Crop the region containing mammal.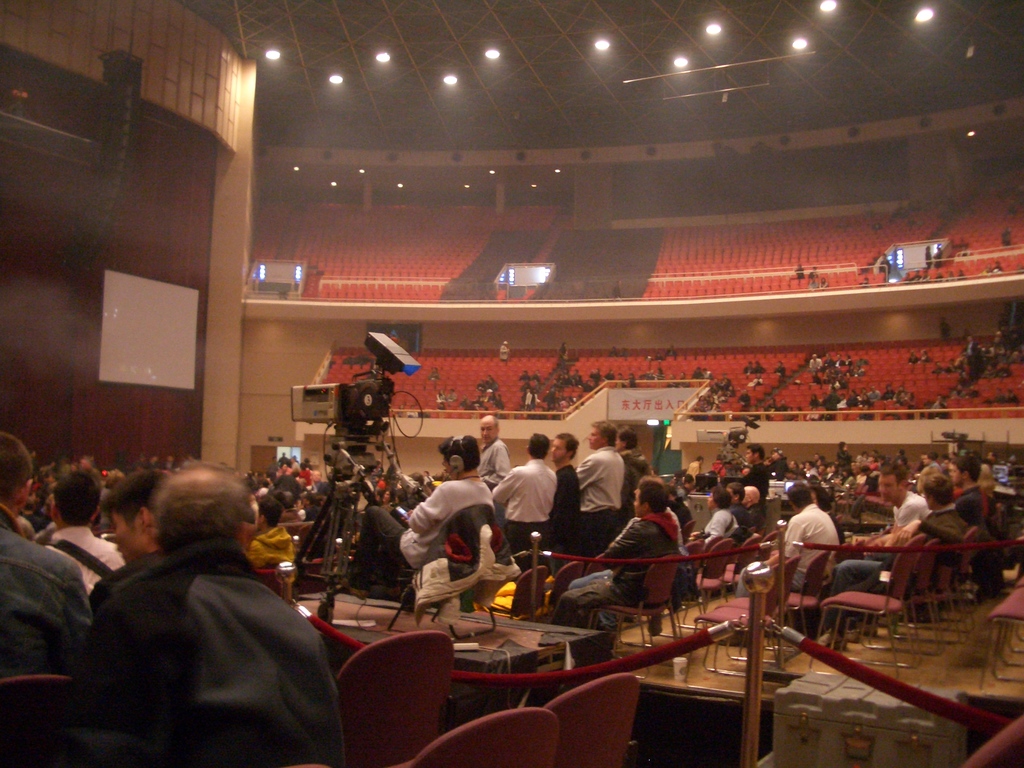
Crop region: x1=871 y1=221 x2=882 y2=232.
